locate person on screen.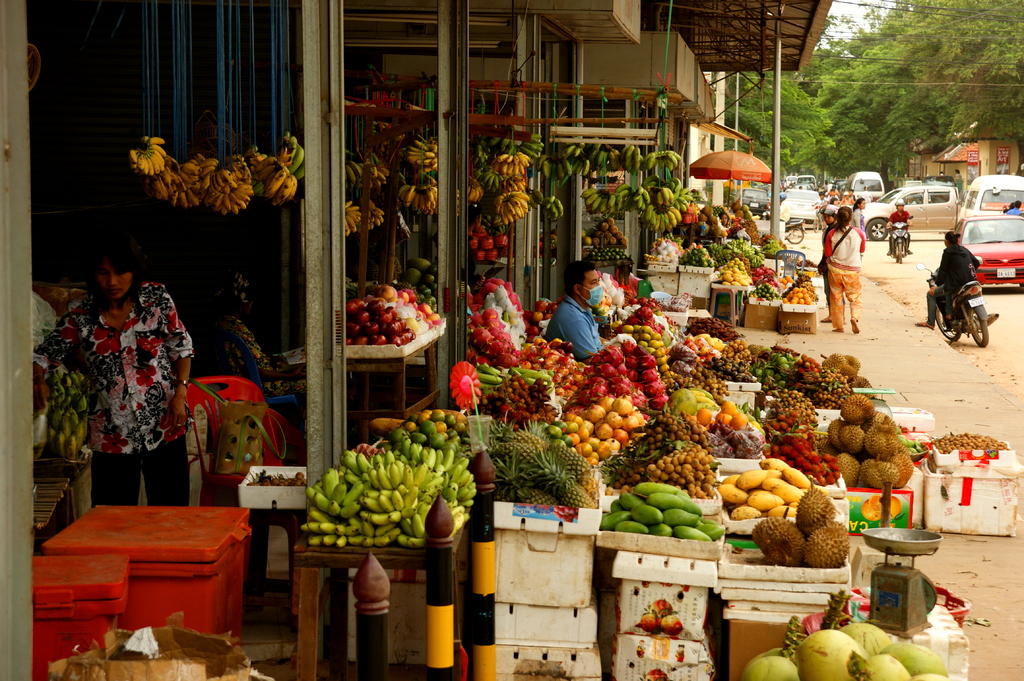
On screen at x1=916 y1=232 x2=980 y2=330.
